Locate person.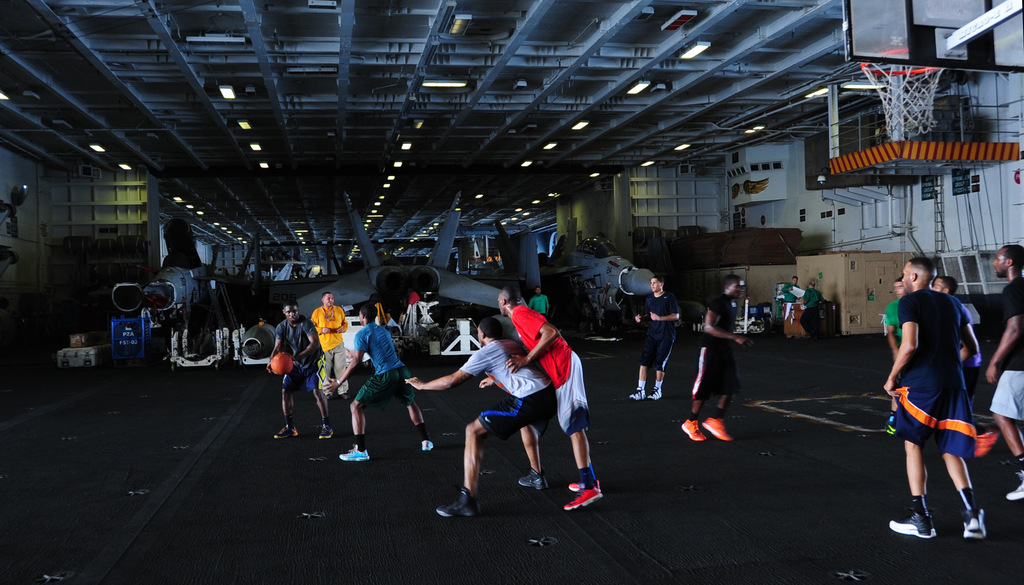
Bounding box: <region>882, 276, 907, 438</region>.
